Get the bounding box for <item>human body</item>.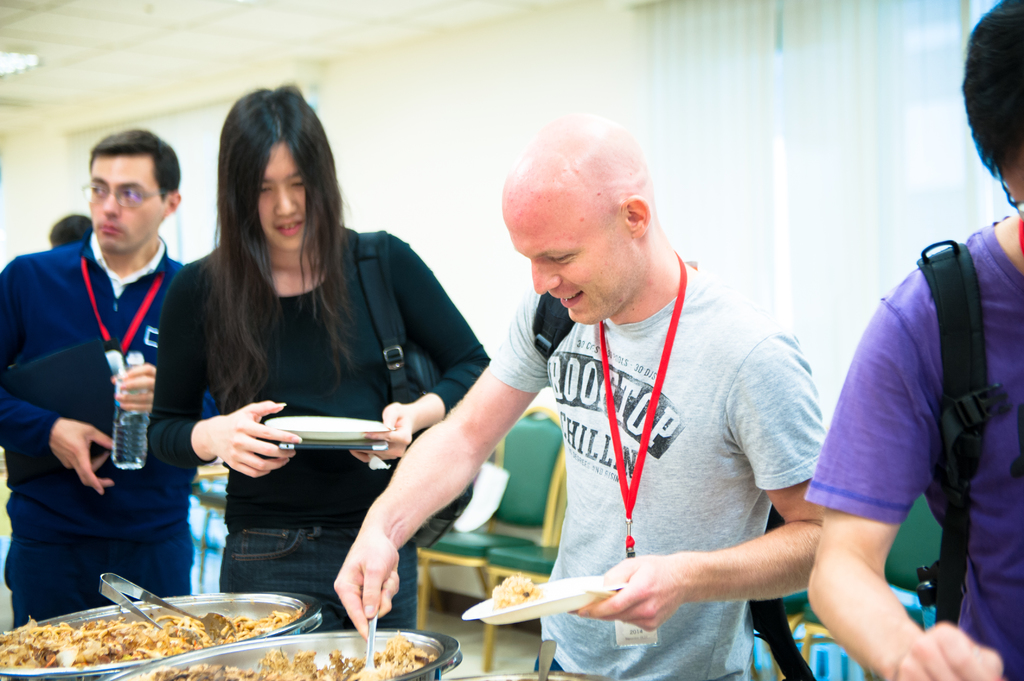
(left=314, top=110, right=835, bottom=675).
